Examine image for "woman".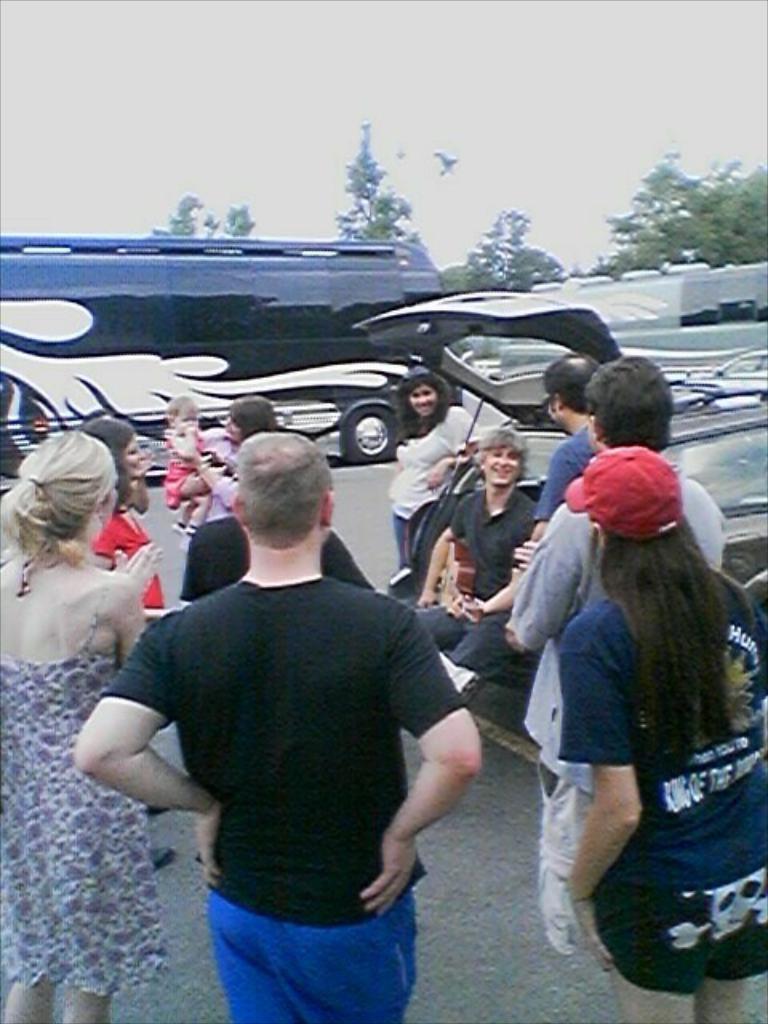
Examination result: 0,432,163,1022.
